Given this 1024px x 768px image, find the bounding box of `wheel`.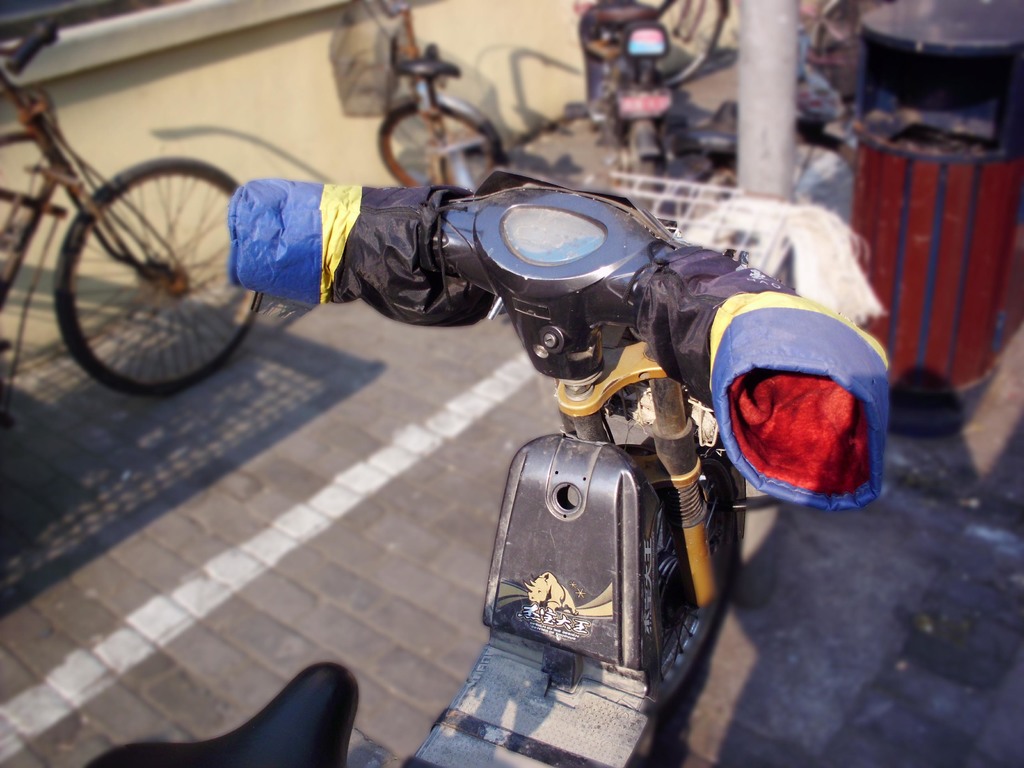
{"left": 661, "top": 398, "right": 753, "bottom": 732}.
